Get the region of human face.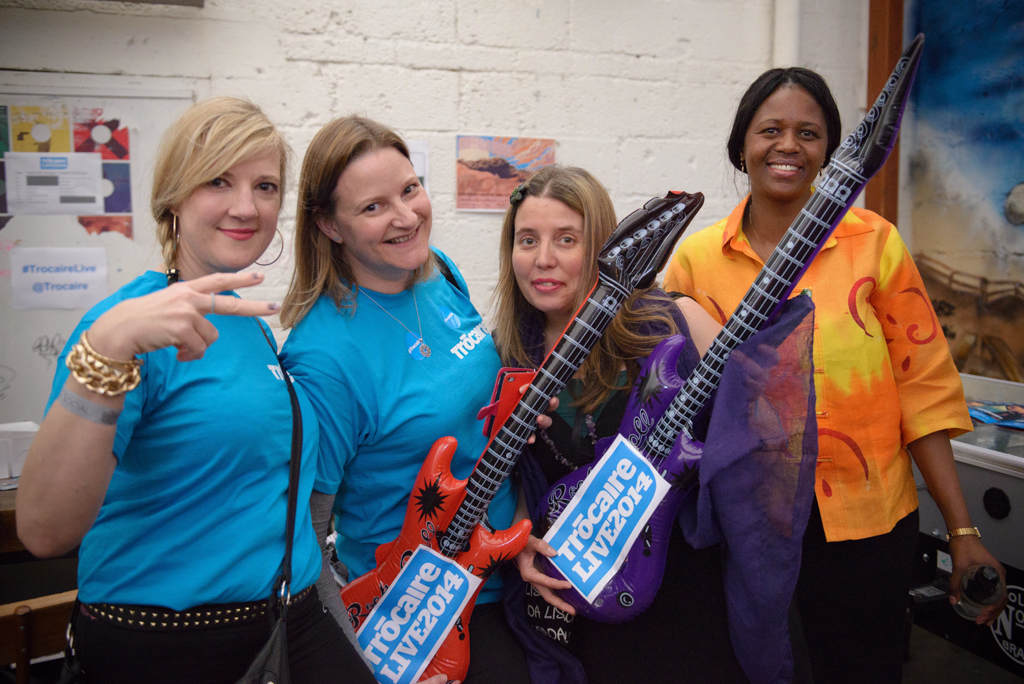
(180, 150, 277, 268).
